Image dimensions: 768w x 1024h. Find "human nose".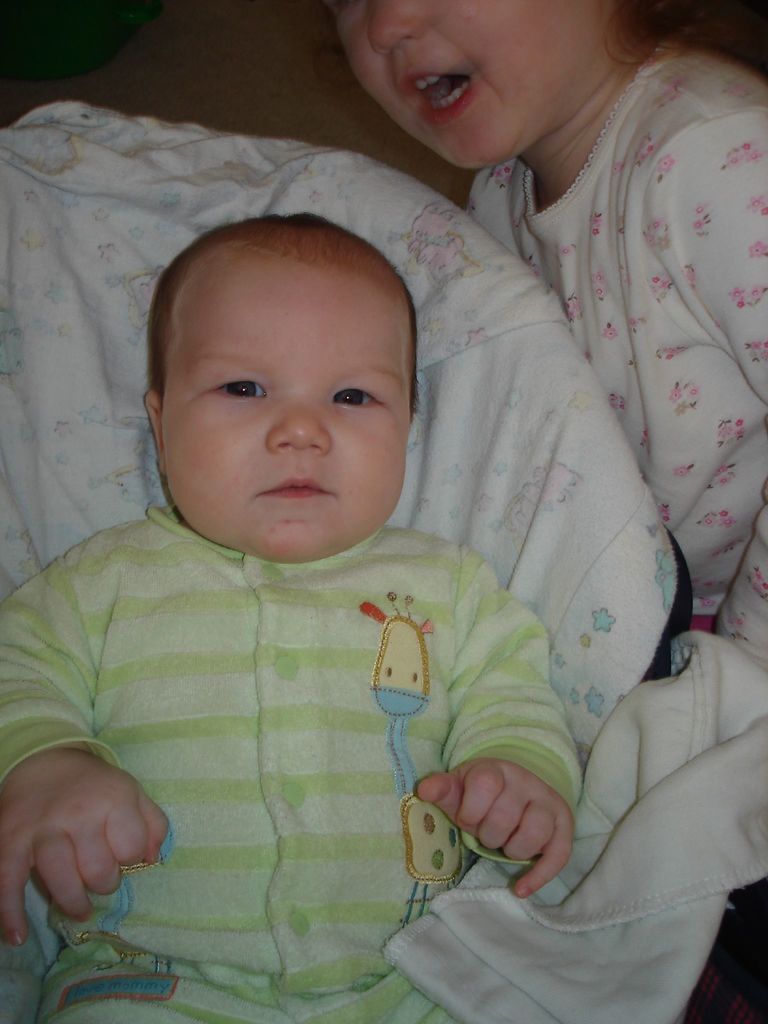
365/0/428/56.
